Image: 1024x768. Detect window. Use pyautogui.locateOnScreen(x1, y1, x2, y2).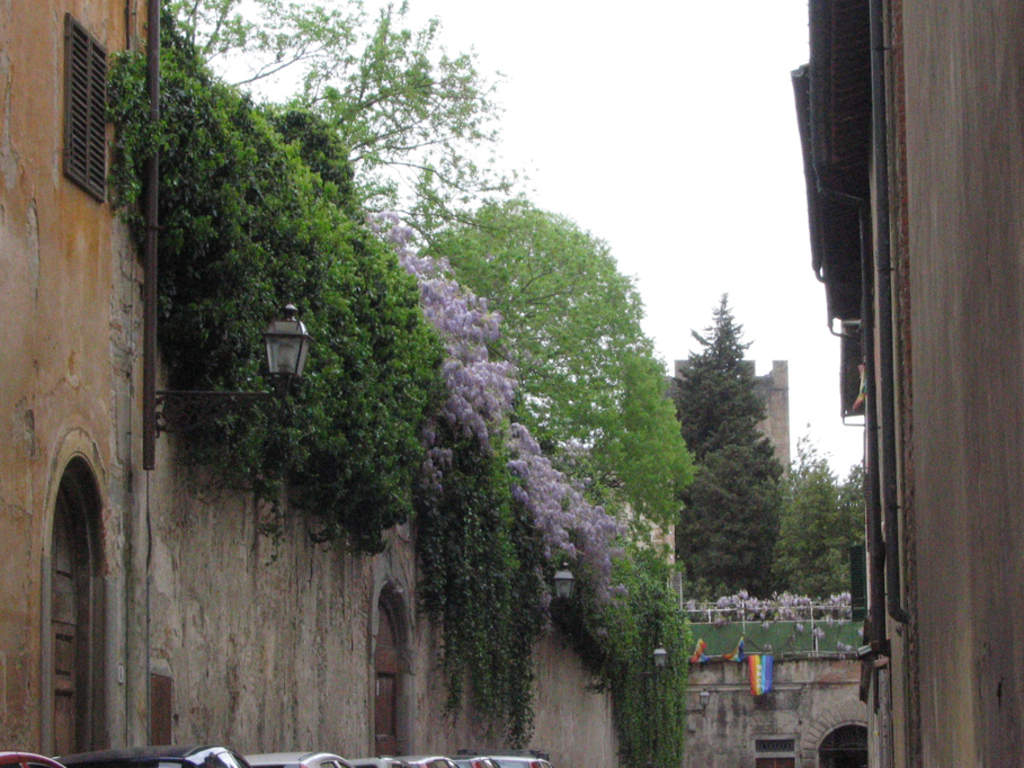
pyautogui.locateOnScreen(149, 670, 173, 743).
